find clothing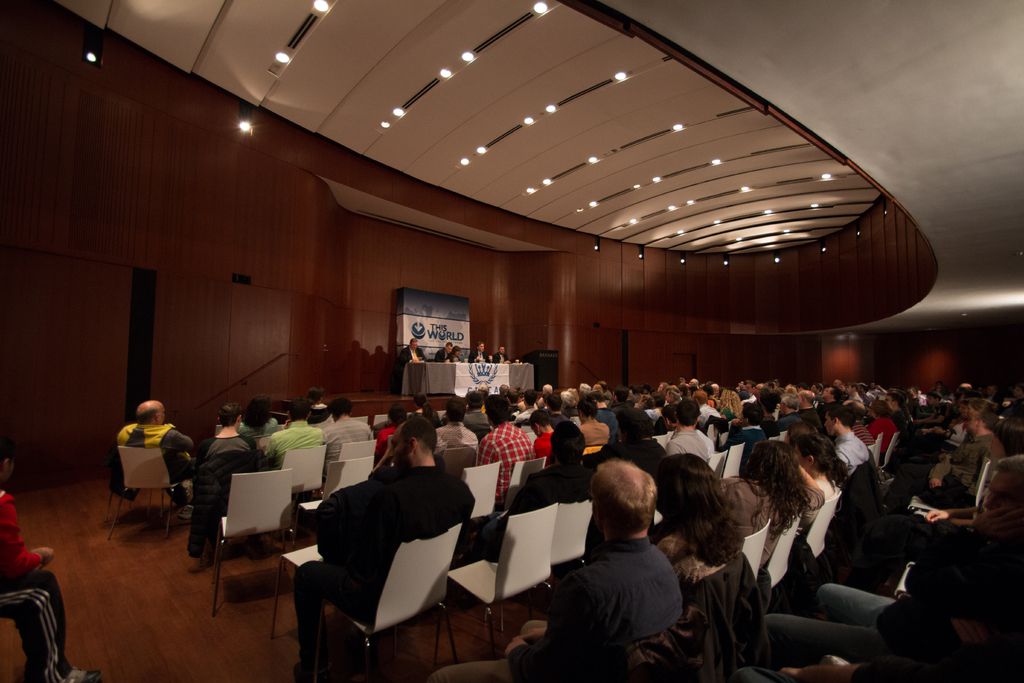
(721,416,770,460)
